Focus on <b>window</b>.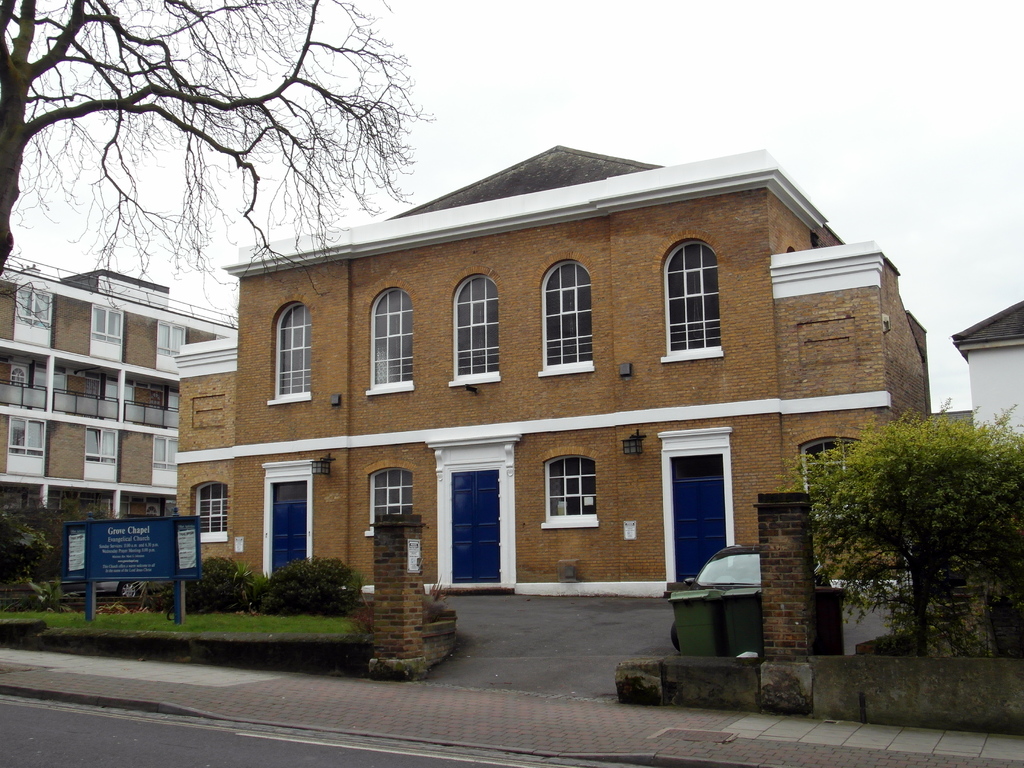
Focused at box(543, 455, 602, 527).
